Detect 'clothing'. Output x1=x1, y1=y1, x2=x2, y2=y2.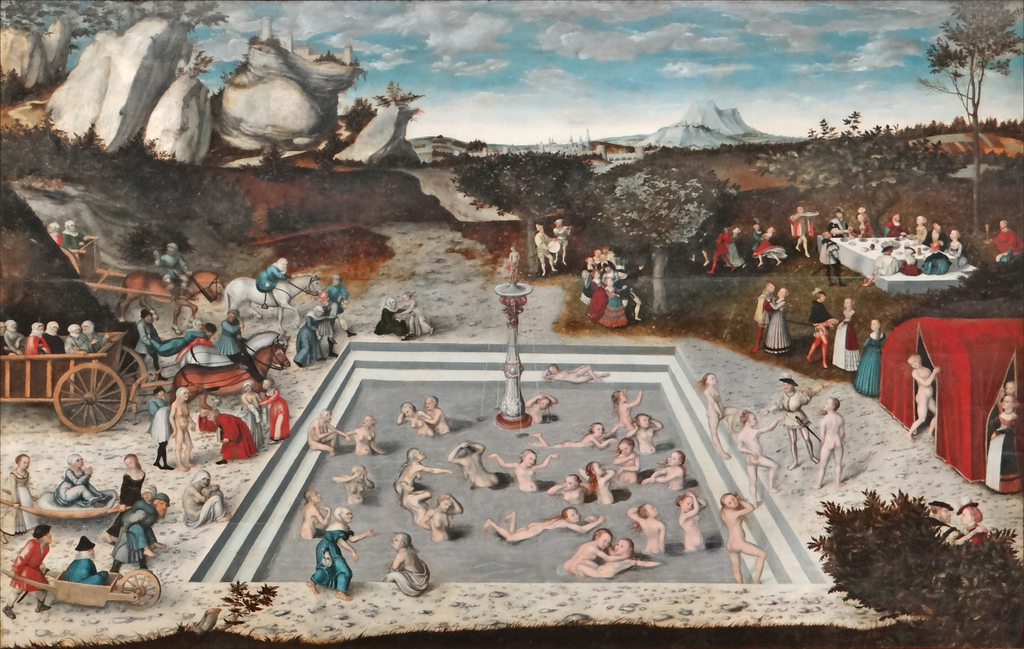
x1=65, y1=559, x2=108, y2=591.
